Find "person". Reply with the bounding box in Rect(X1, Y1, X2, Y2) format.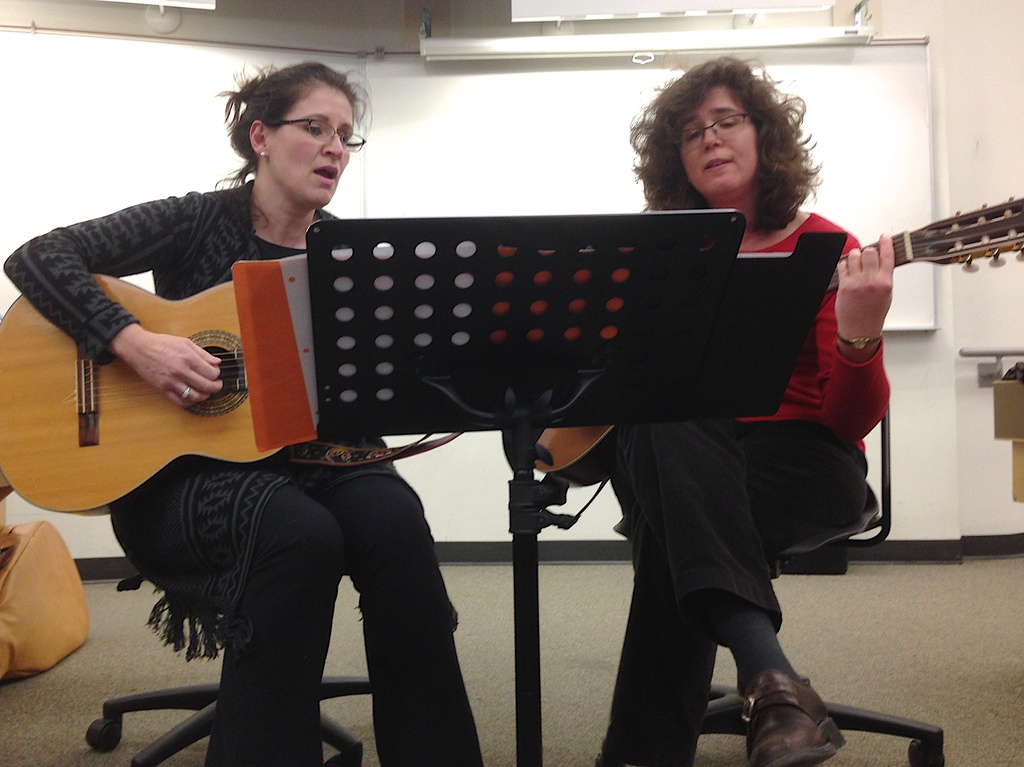
Rect(3, 58, 481, 764).
